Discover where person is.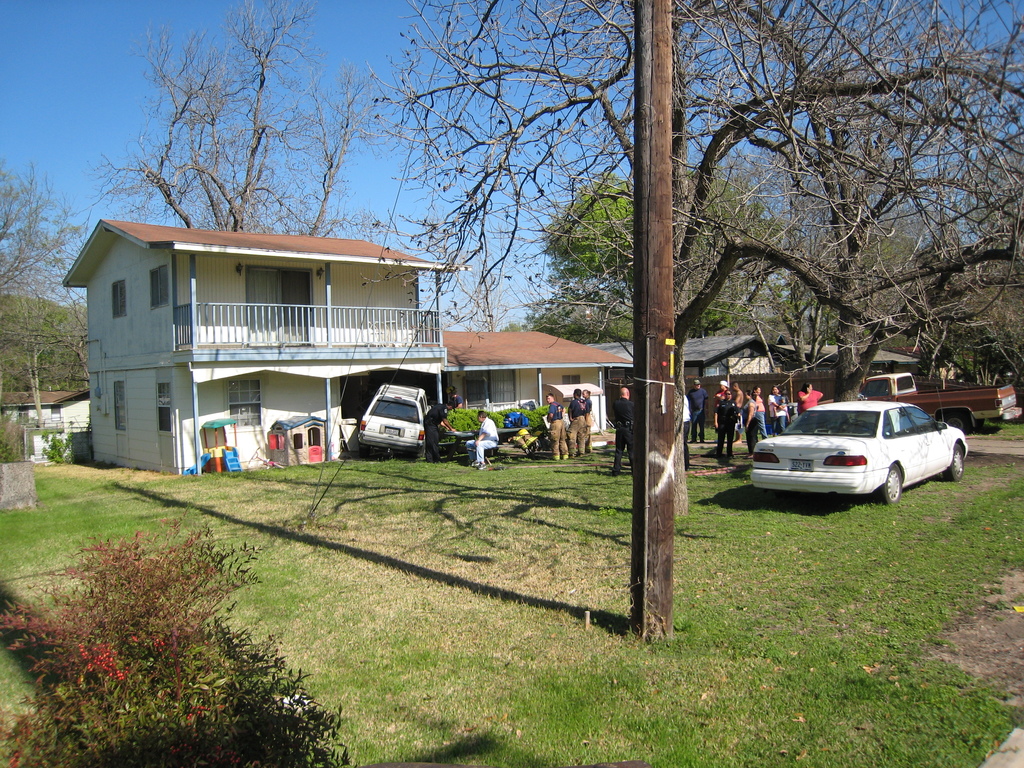
Discovered at [x1=712, y1=383, x2=826, y2=463].
